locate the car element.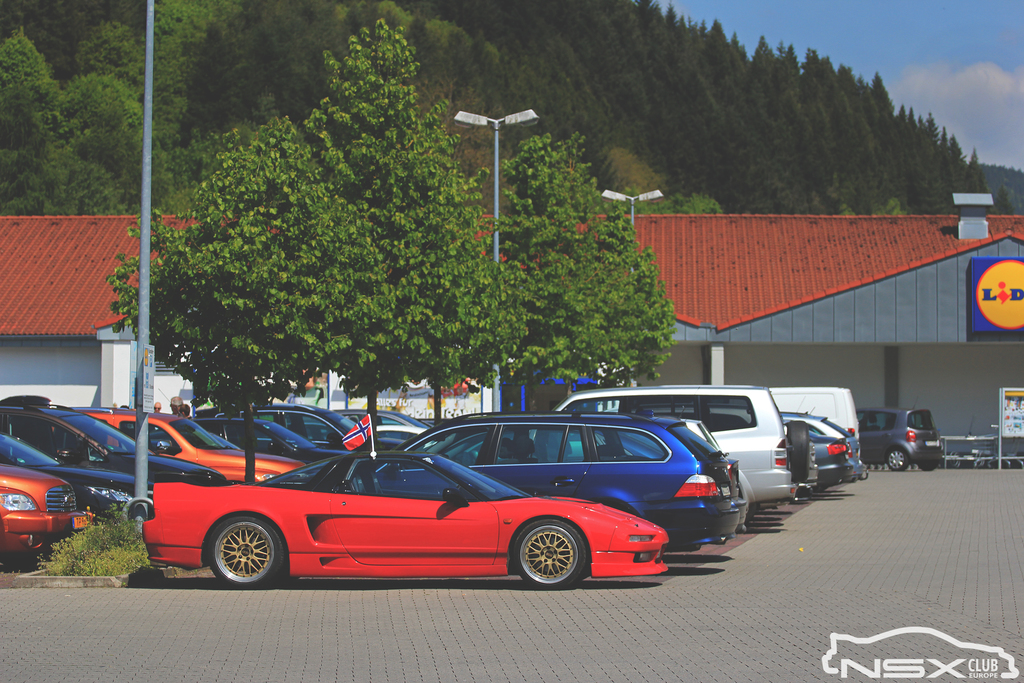
Element bbox: [left=187, top=413, right=376, bottom=469].
